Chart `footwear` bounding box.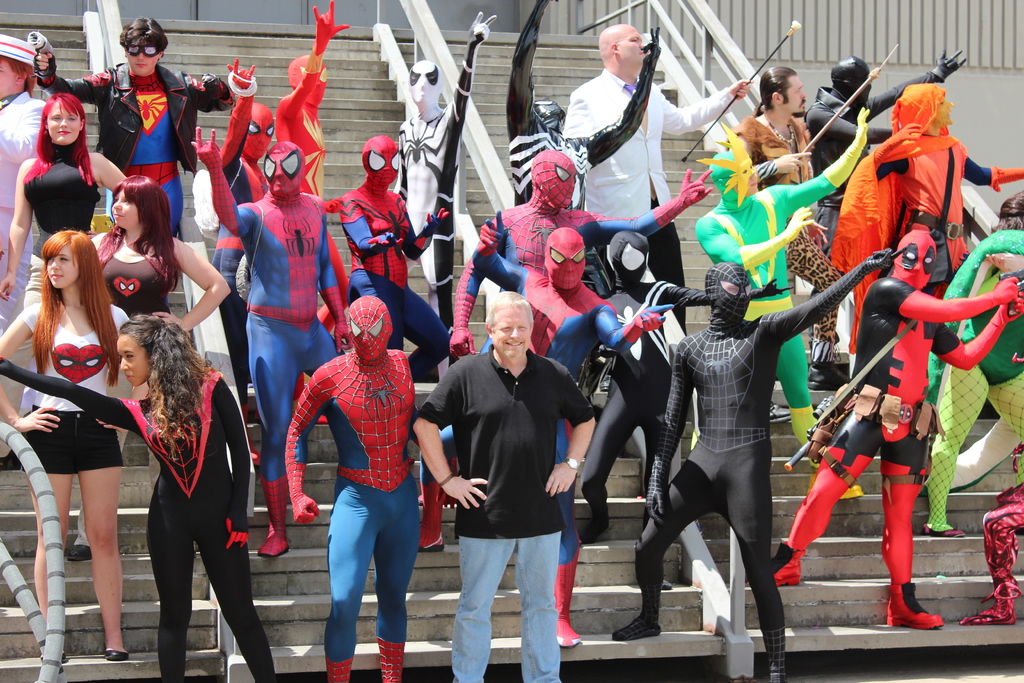
Charted: (765, 637, 789, 682).
